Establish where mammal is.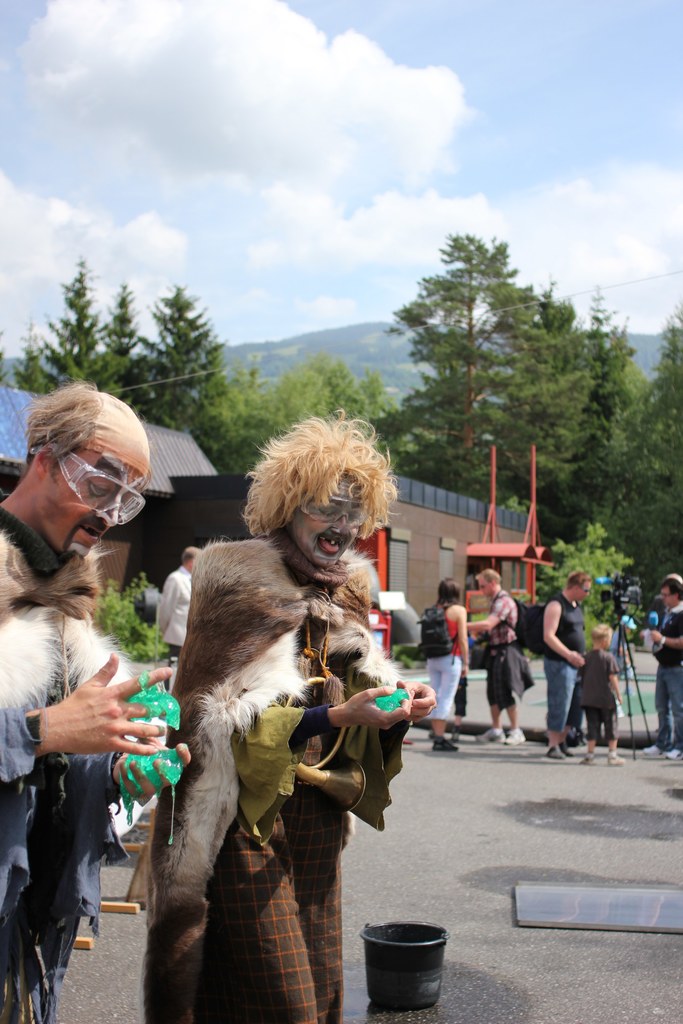
Established at (576,620,632,769).
